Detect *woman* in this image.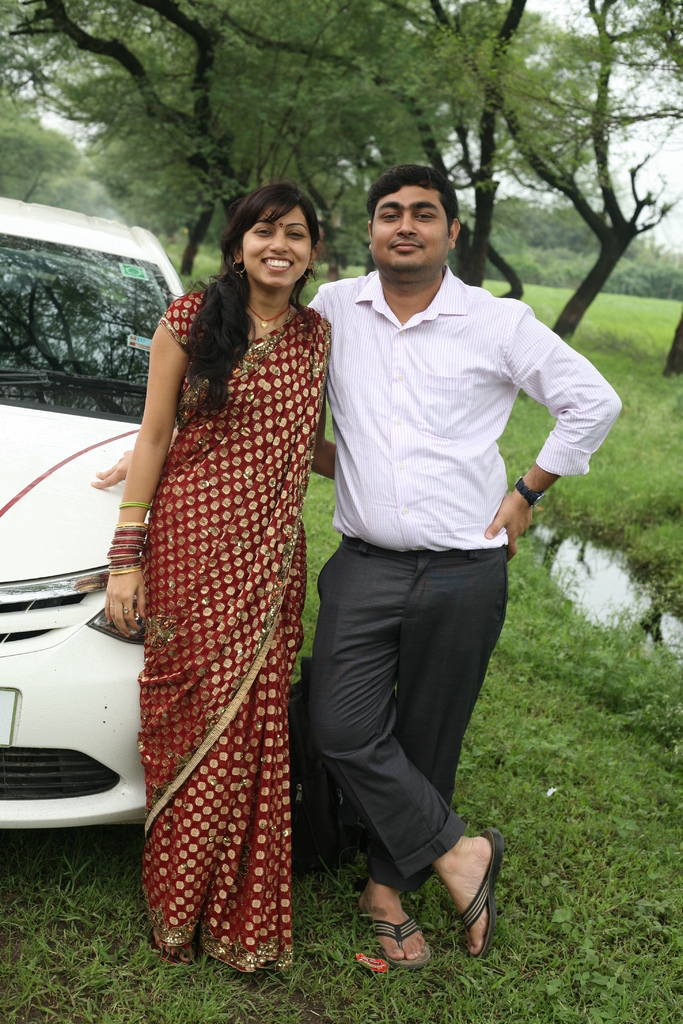
Detection: <box>107,168,348,977</box>.
